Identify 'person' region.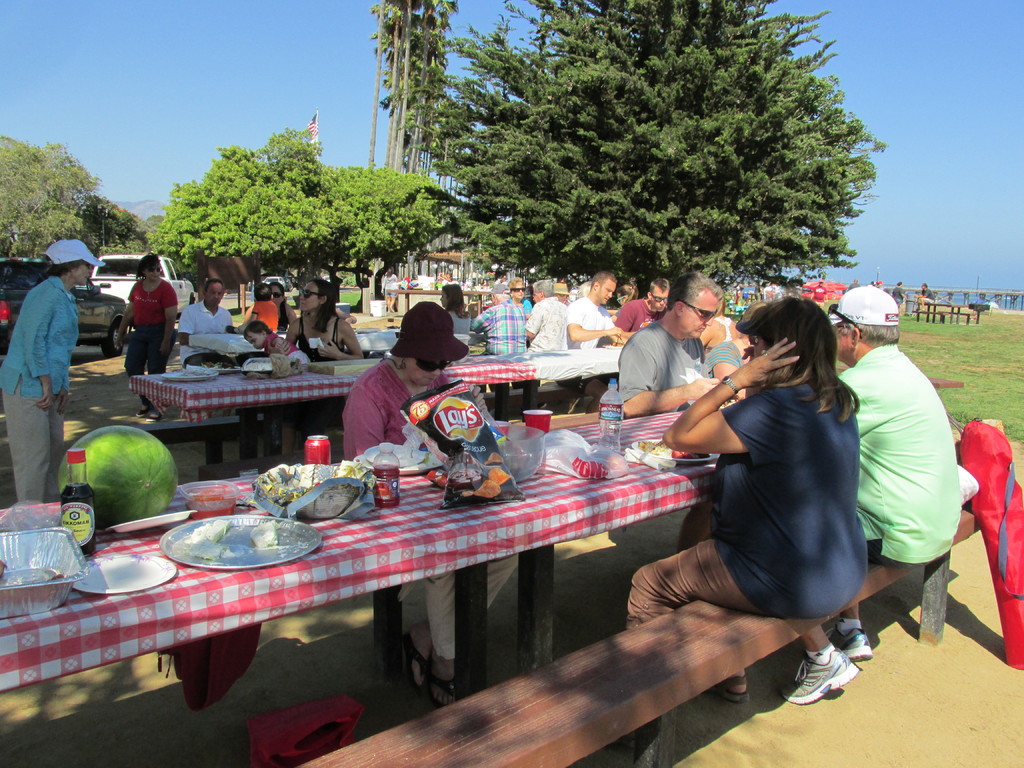
Region: [265,281,296,333].
